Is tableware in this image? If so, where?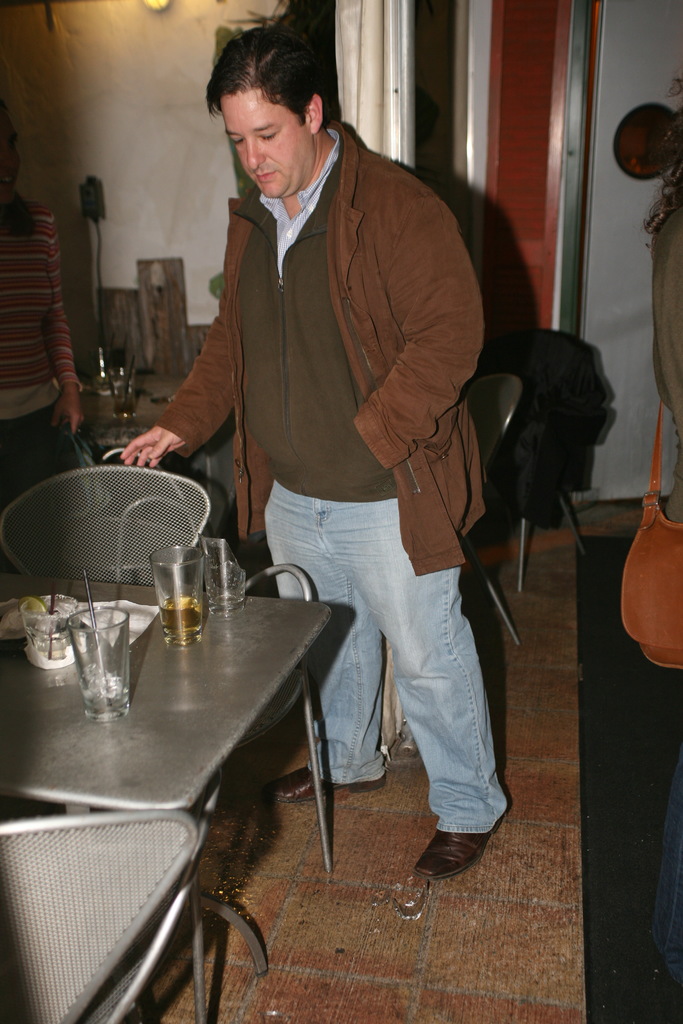
Yes, at rect(201, 538, 253, 615).
